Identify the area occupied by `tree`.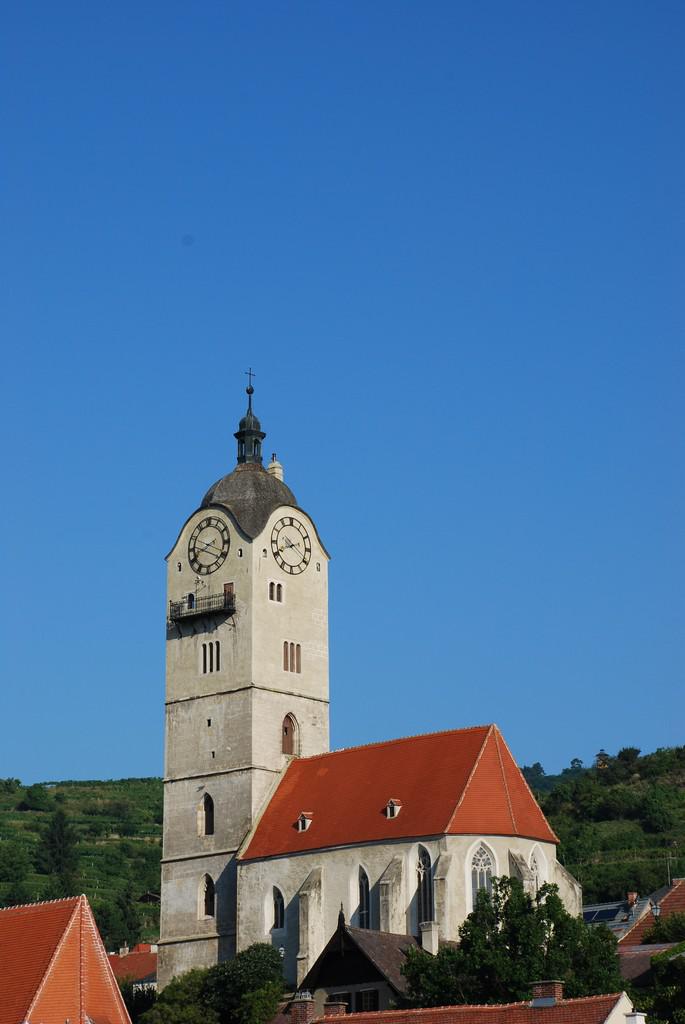
Area: (13,783,57,817).
